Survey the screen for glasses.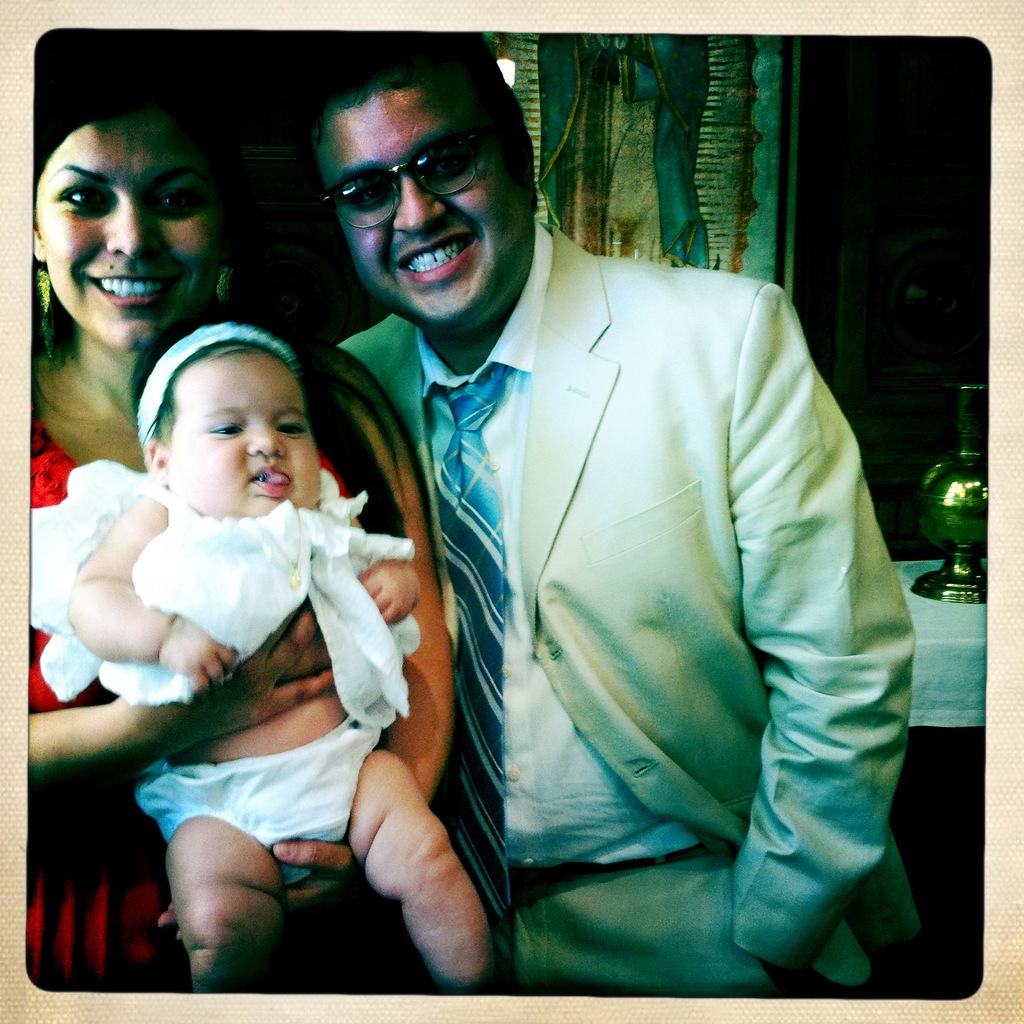
Survey found: Rect(324, 120, 494, 238).
